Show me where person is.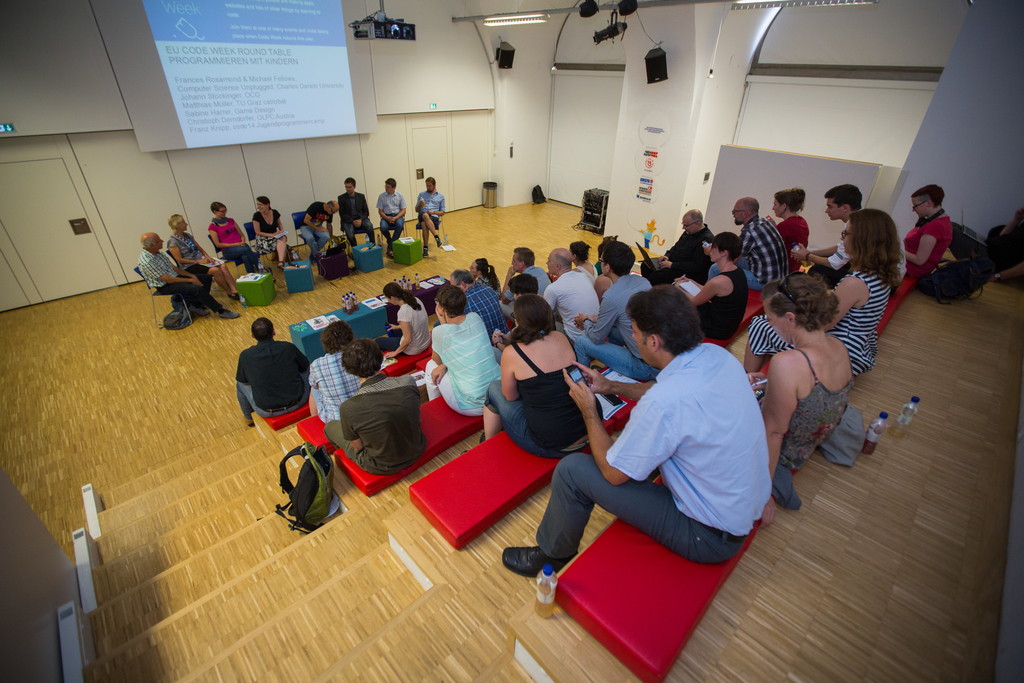
person is at <bbox>571, 233, 655, 383</bbox>.
